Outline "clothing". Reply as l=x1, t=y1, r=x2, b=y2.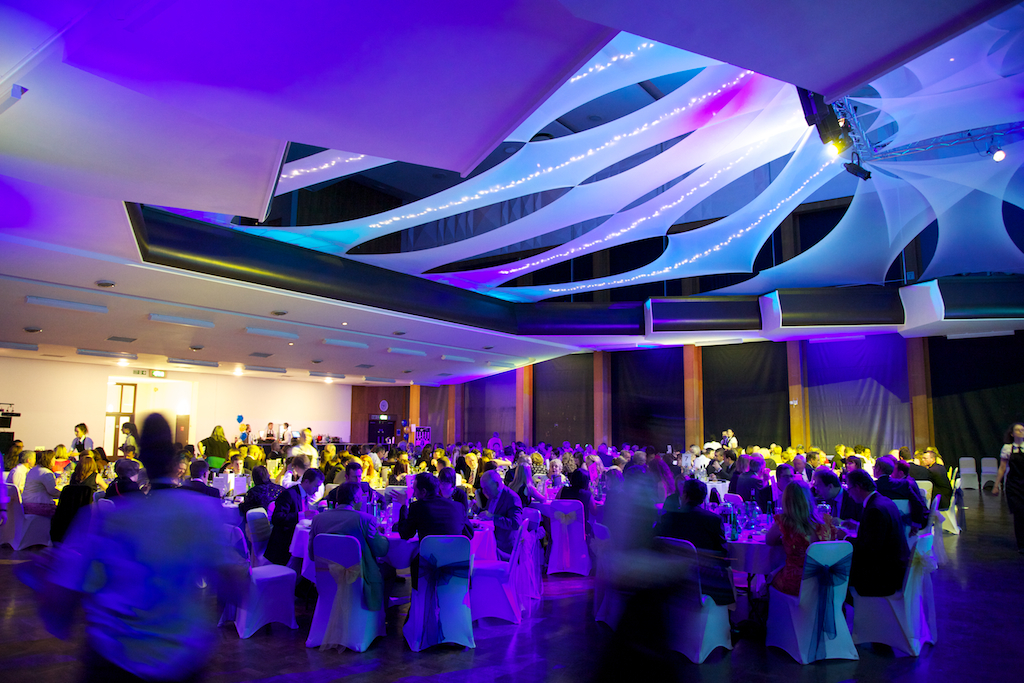
l=15, t=463, r=68, b=530.
